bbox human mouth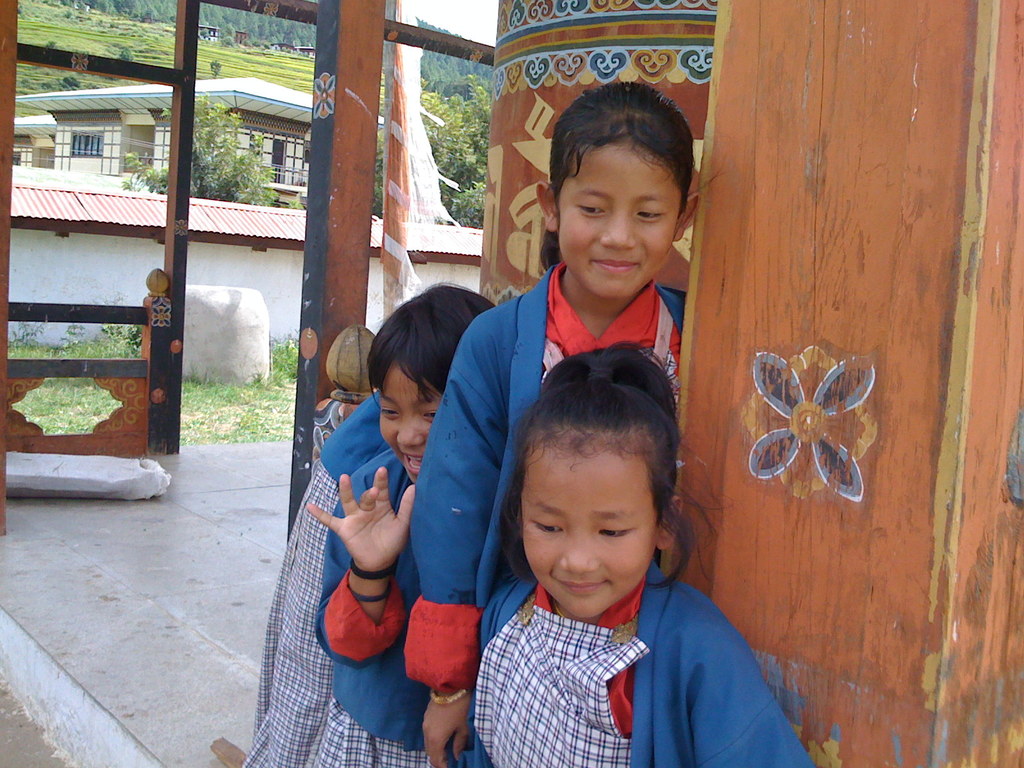
bbox(551, 574, 611, 598)
